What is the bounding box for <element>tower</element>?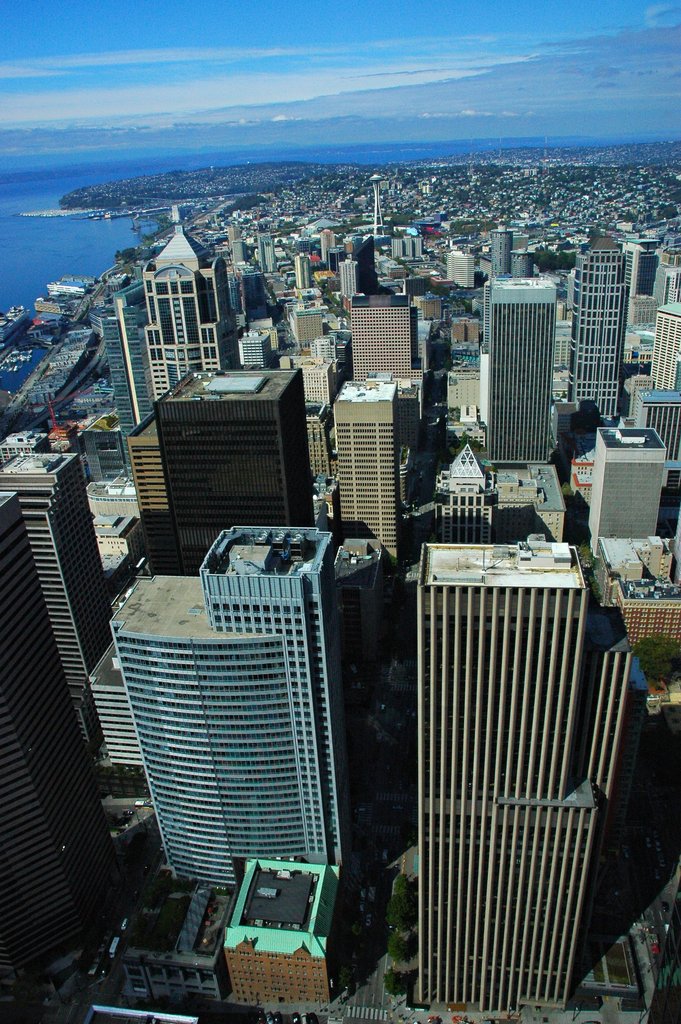
region(116, 522, 350, 882).
